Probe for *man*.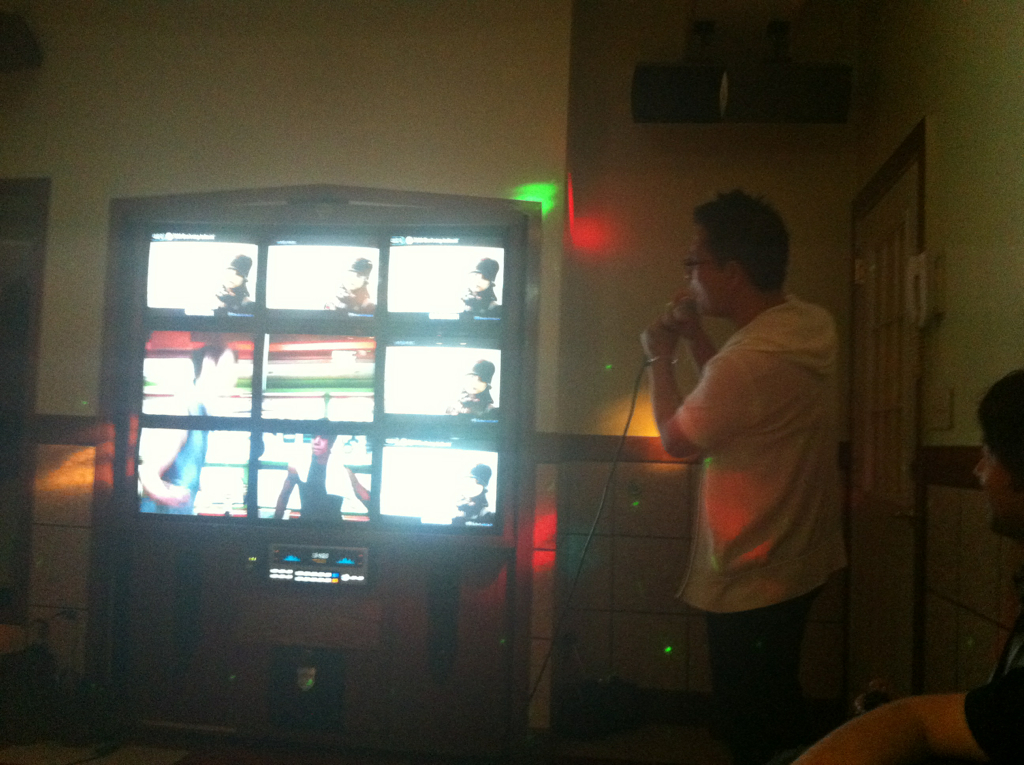
Probe result: {"x1": 270, "y1": 426, "x2": 377, "y2": 516}.
